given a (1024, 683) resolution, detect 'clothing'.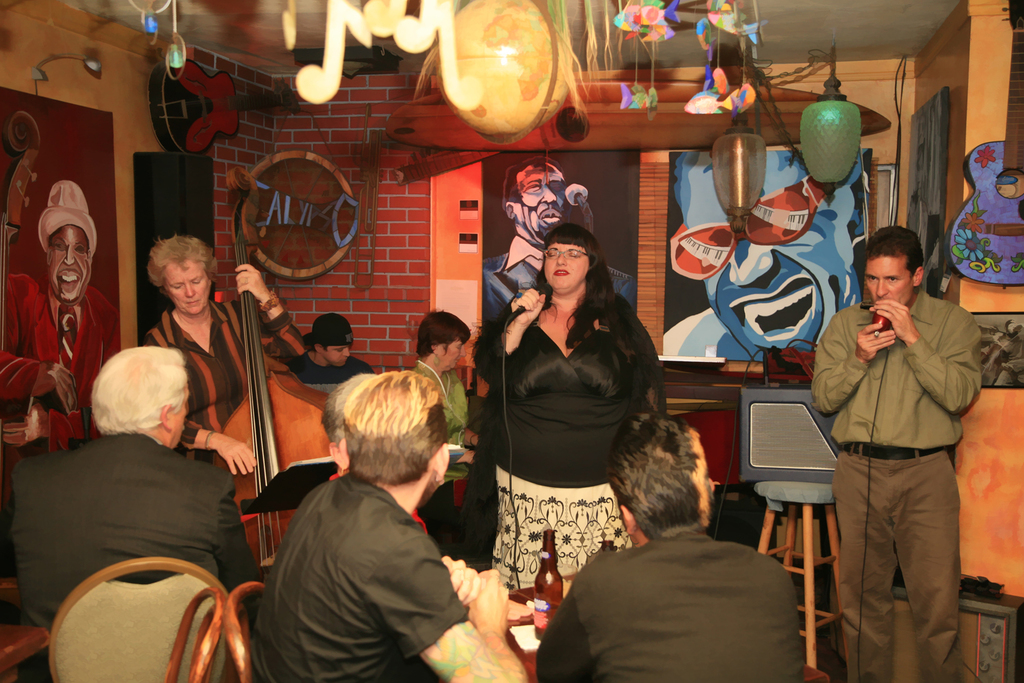
bbox(279, 343, 373, 419).
